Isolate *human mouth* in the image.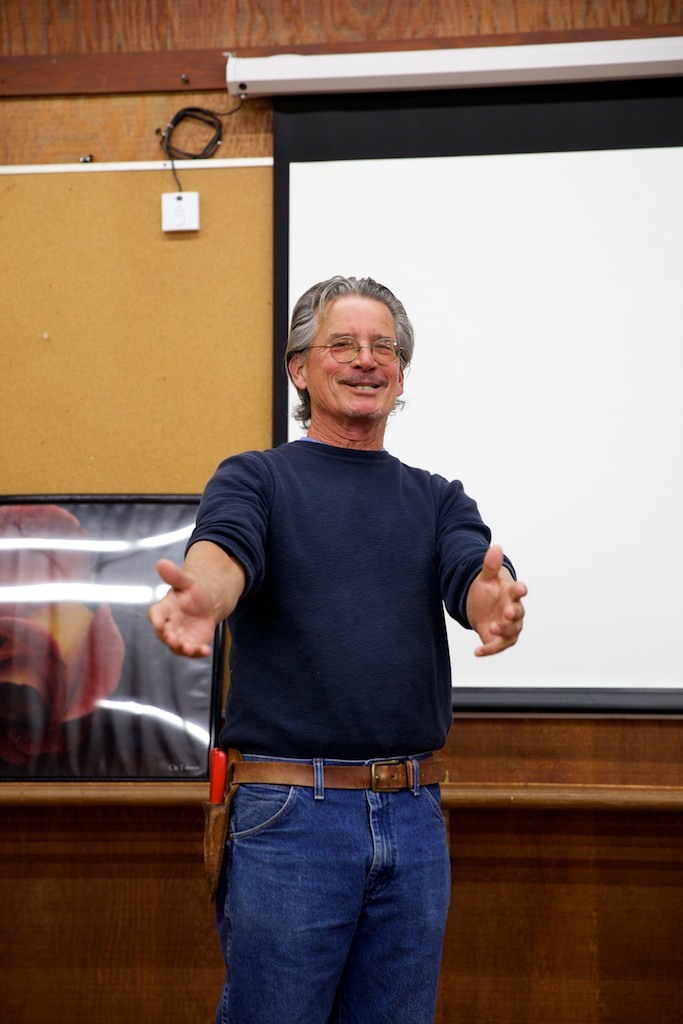
Isolated region: crop(343, 378, 386, 396).
